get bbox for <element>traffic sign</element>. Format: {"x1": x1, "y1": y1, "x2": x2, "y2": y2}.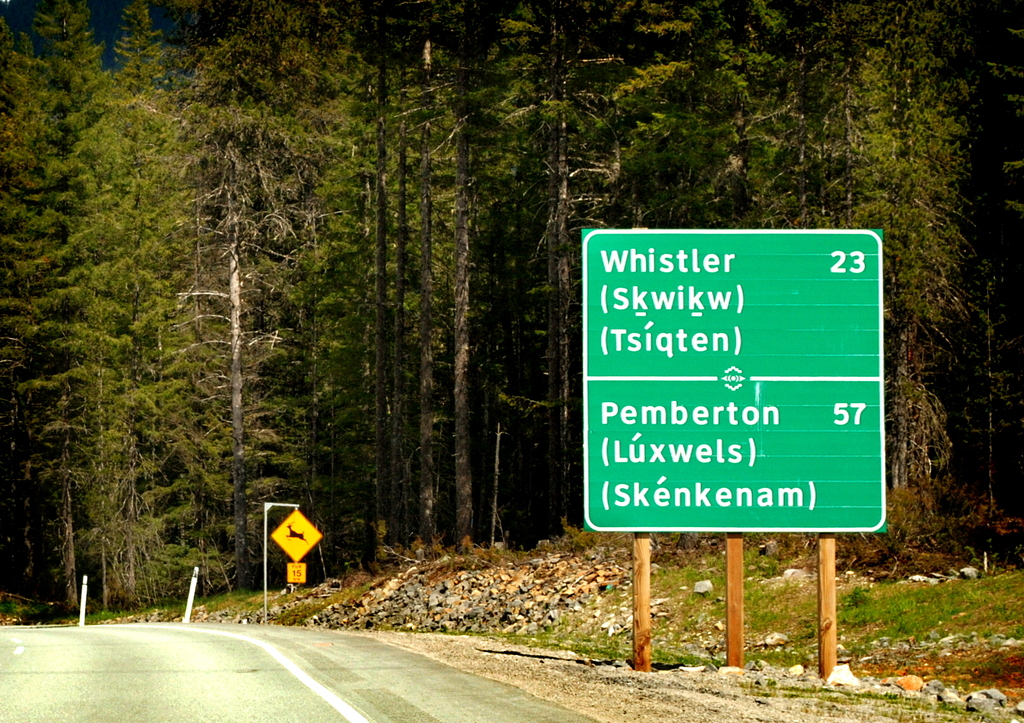
{"x1": 287, "y1": 563, "x2": 307, "y2": 585}.
